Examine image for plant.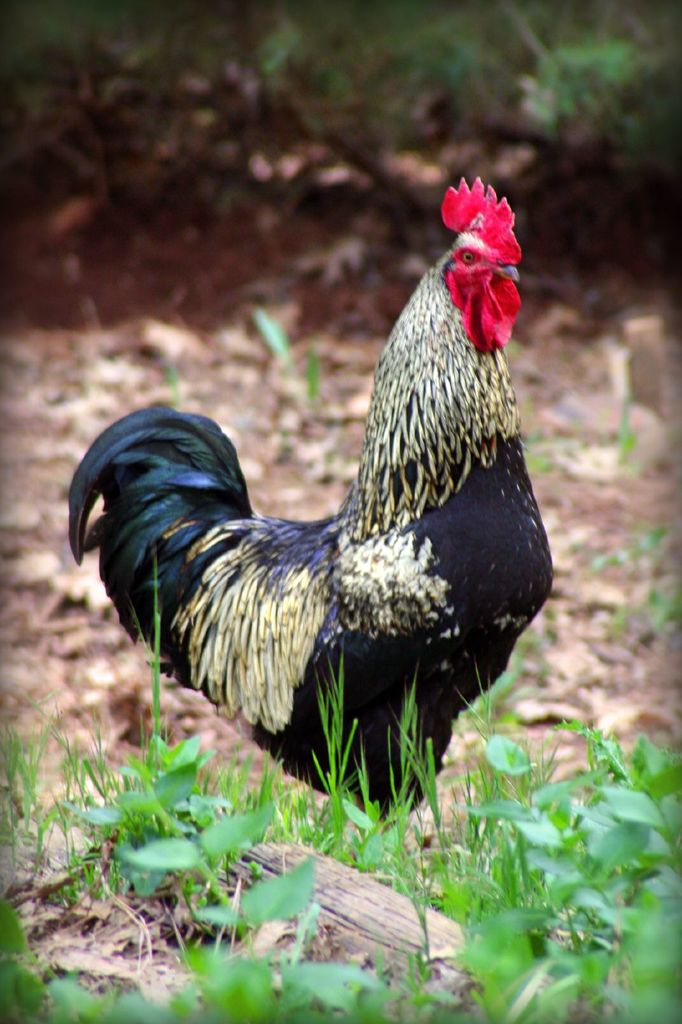
Examination result: x1=608 y1=568 x2=681 y2=639.
